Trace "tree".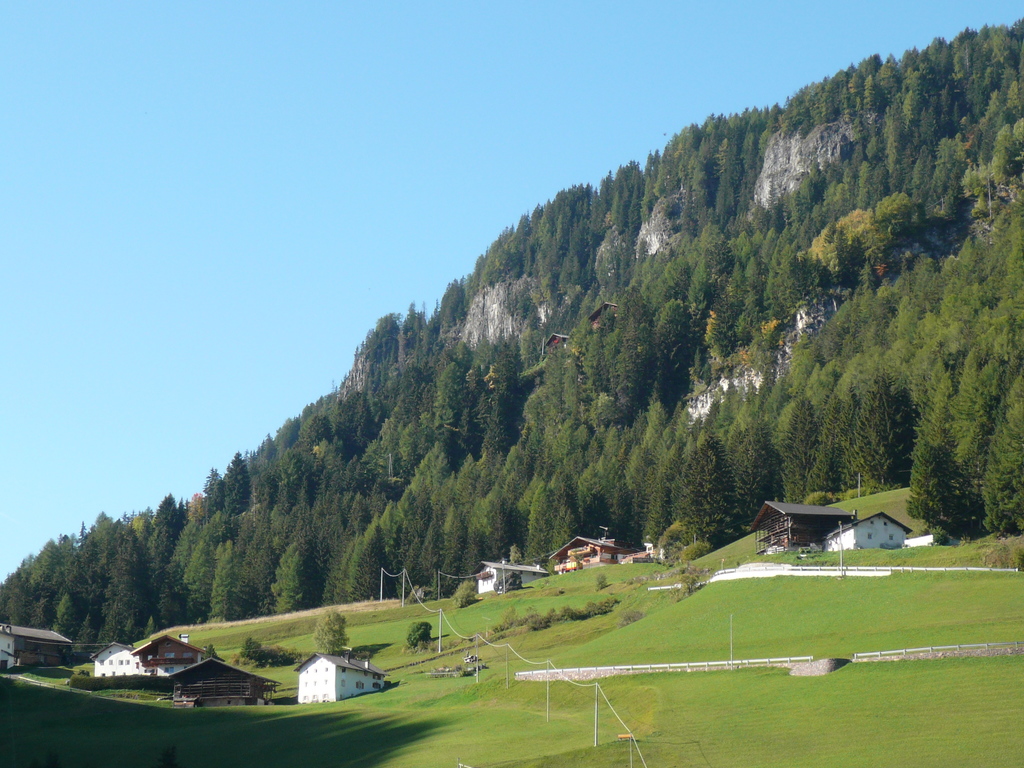
Traced to <region>303, 383, 378, 486</region>.
